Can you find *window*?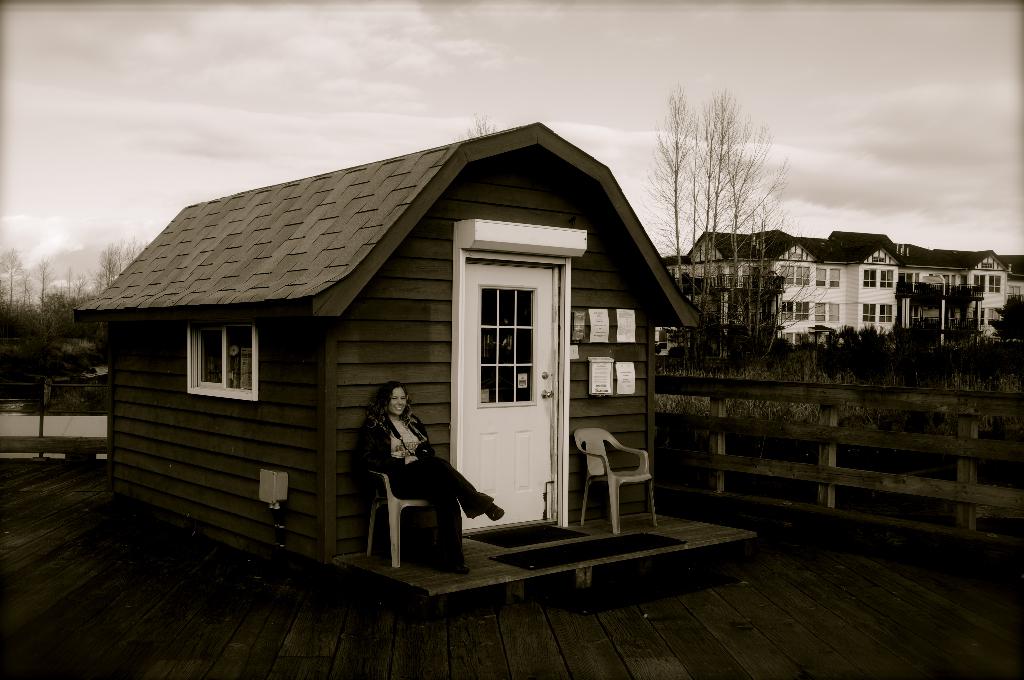
Yes, bounding box: x1=975, y1=271, x2=988, y2=293.
